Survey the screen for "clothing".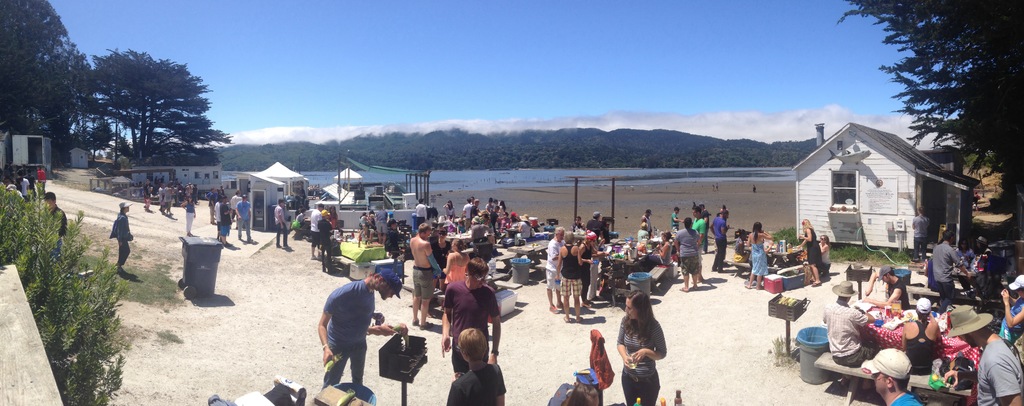
Survey found: region(440, 280, 500, 371).
